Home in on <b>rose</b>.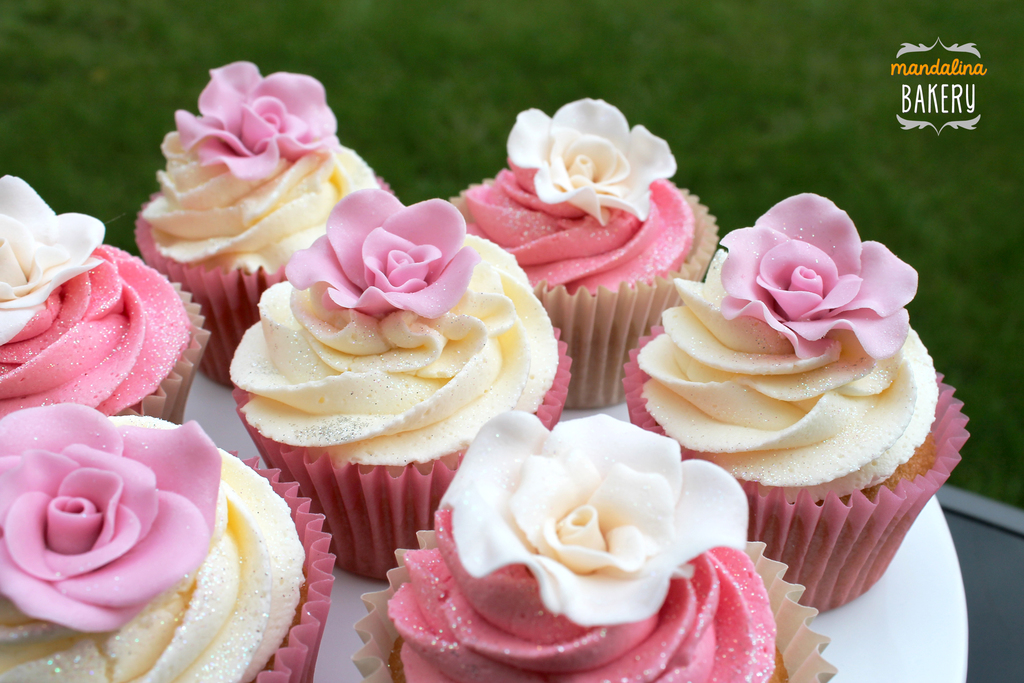
Homed in at pyautogui.locateOnScreen(0, 402, 224, 633).
